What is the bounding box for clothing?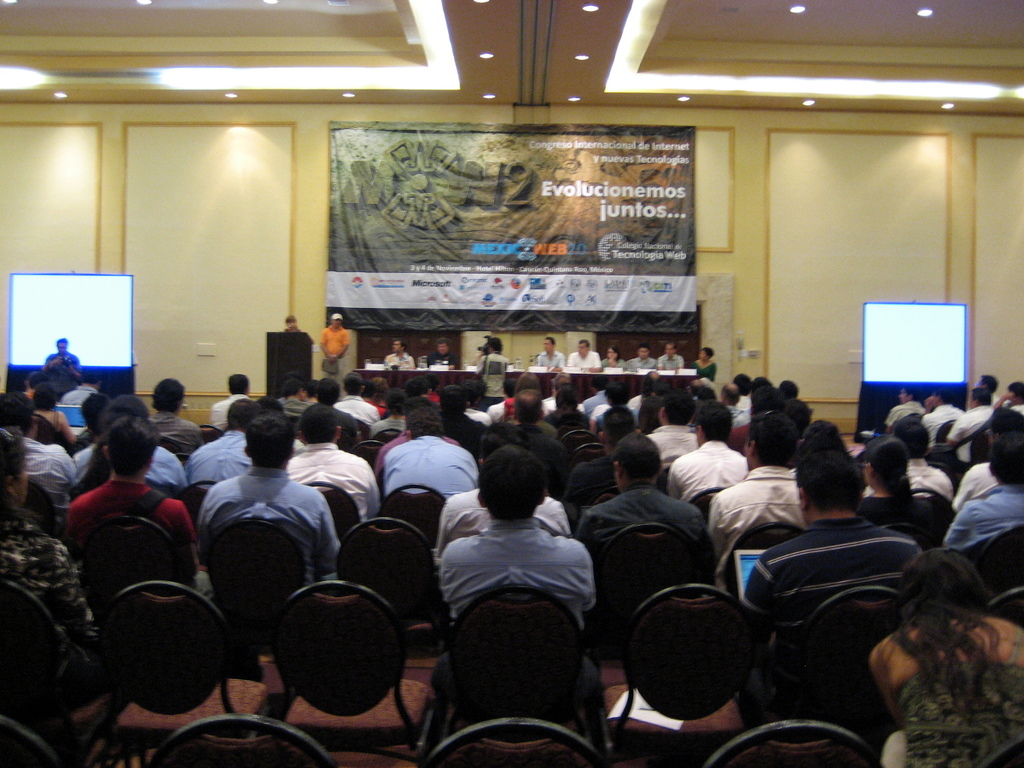
862:455:953:492.
